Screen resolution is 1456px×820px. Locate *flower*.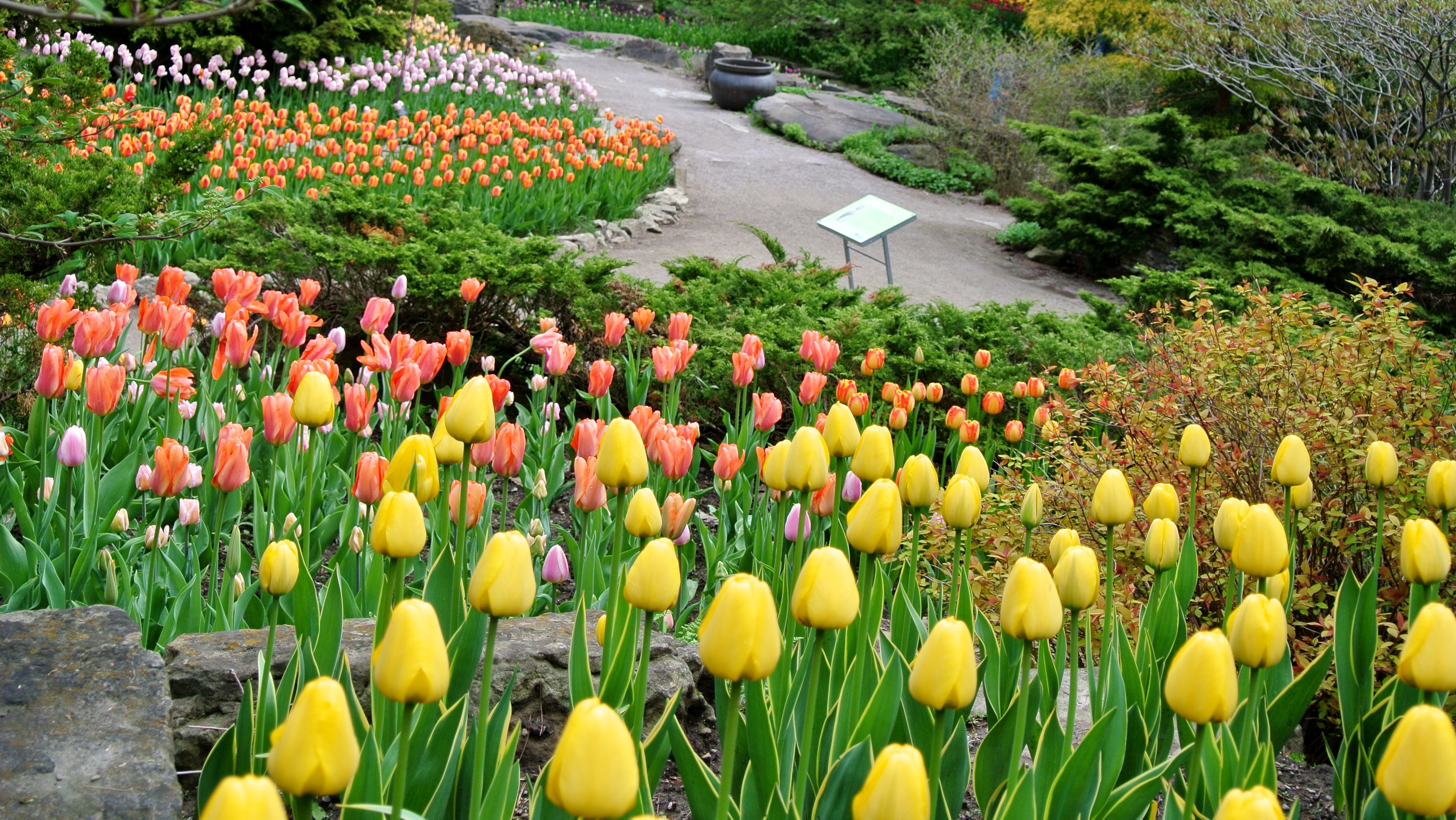
left=231, top=200, right=259, bottom=231.
